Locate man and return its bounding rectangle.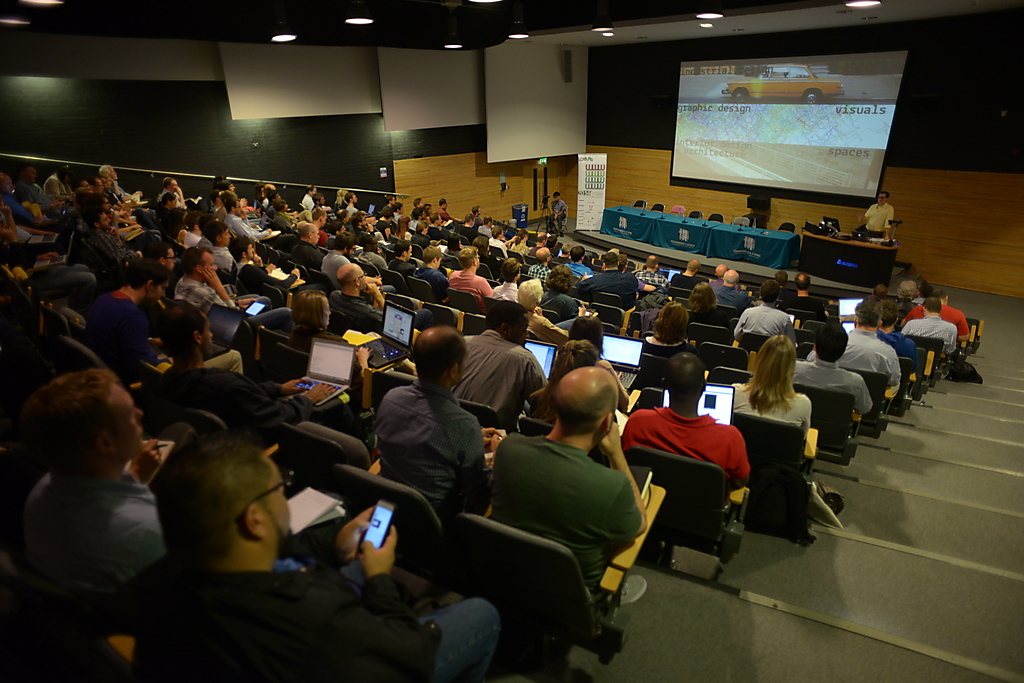
[575, 256, 636, 308].
